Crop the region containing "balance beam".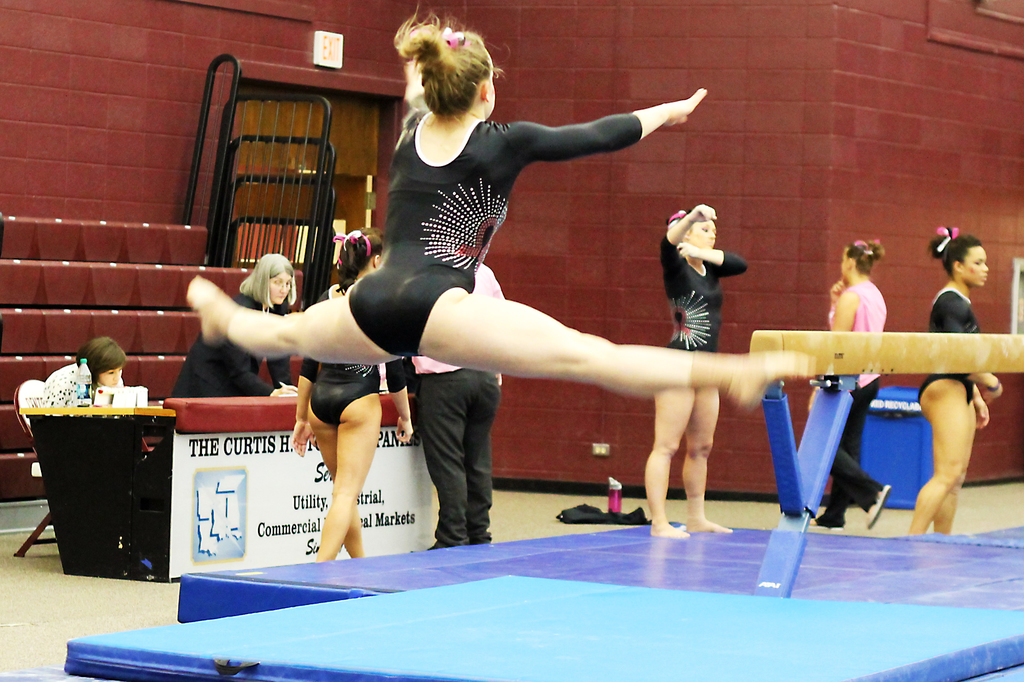
Crop region: bbox=(748, 329, 1023, 377).
